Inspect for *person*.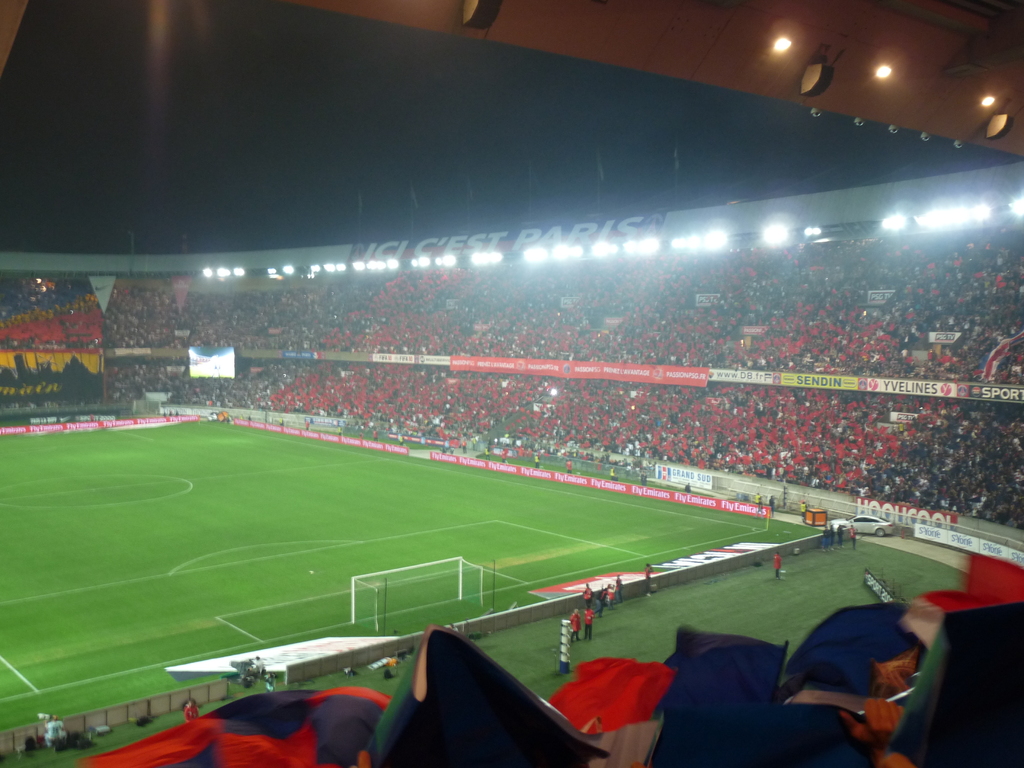
Inspection: rect(584, 604, 596, 642).
